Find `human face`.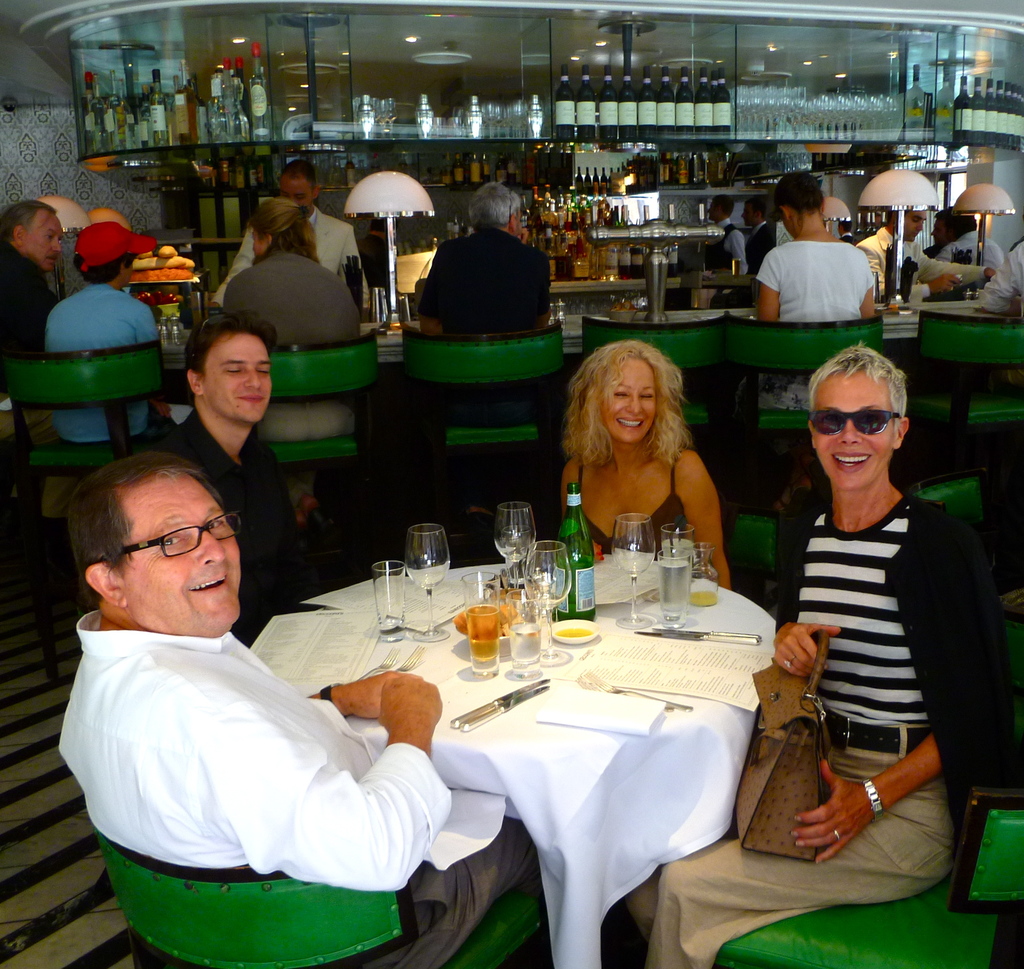
locate(813, 375, 896, 491).
